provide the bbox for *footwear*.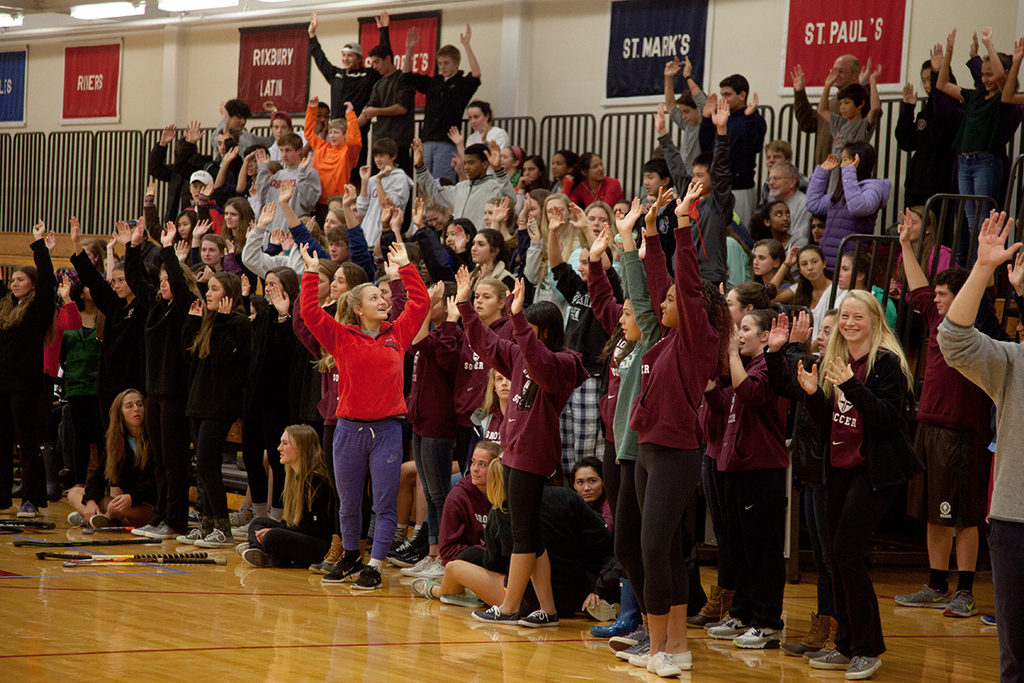
rect(311, 536, 343, 575).
